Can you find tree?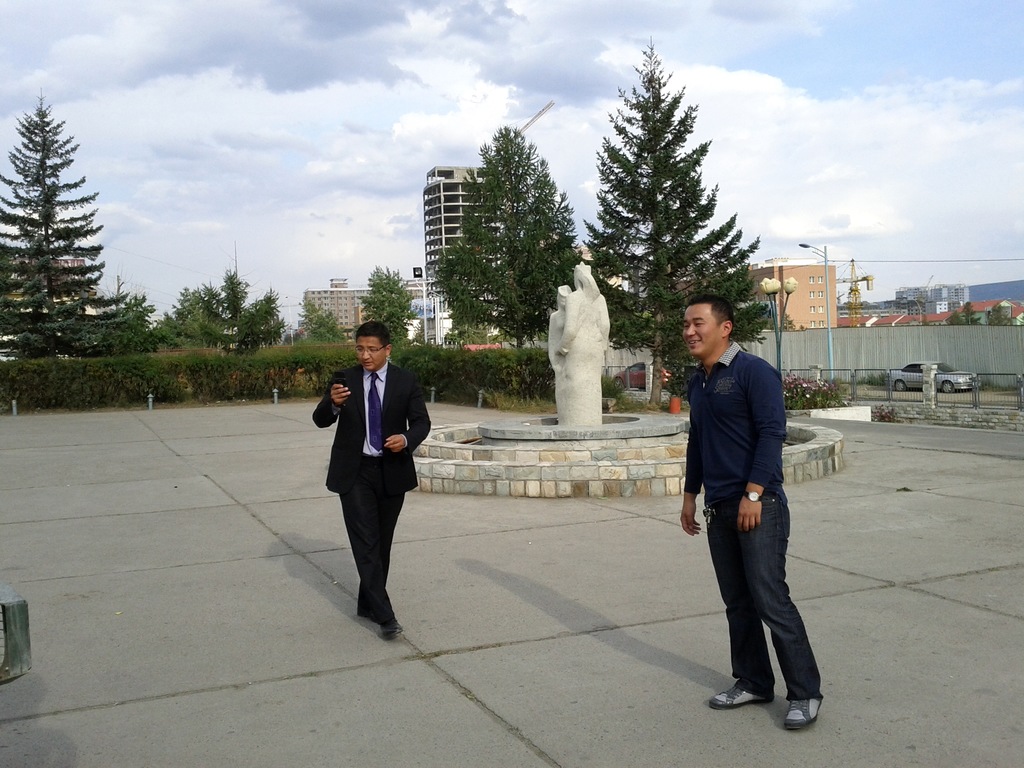
Yes, bounding box: rect(163, 264, 287, 355).
